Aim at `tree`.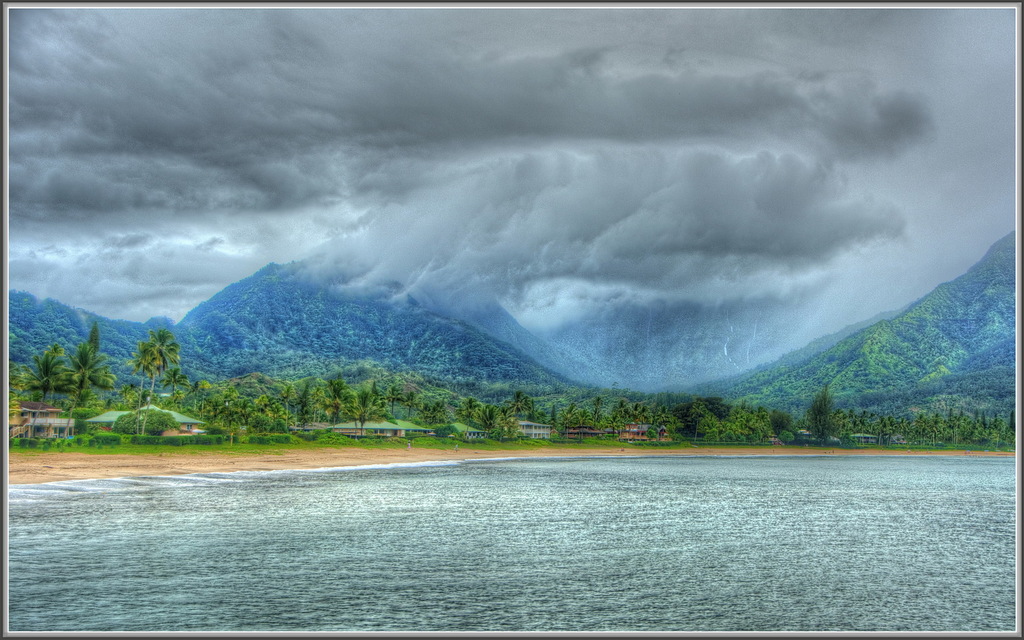
Aimed at <bbox>559, 399, 625, 429</bbox>.
